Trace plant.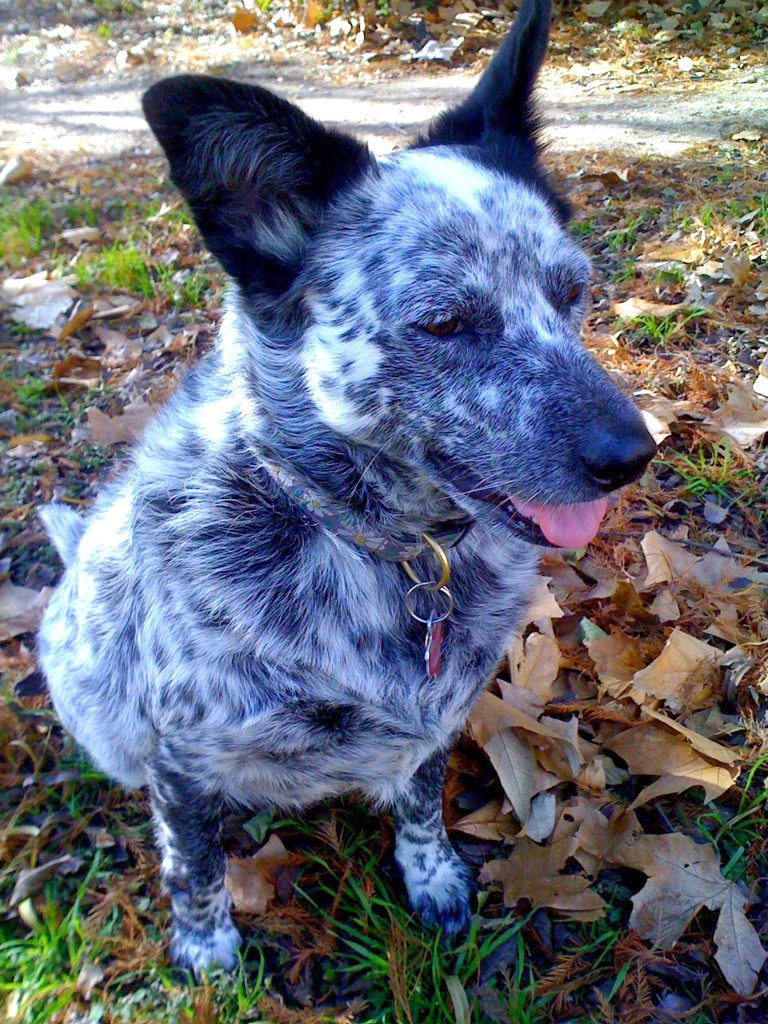
Traced to x1=661, y1=421, x2=767, y2=535.
